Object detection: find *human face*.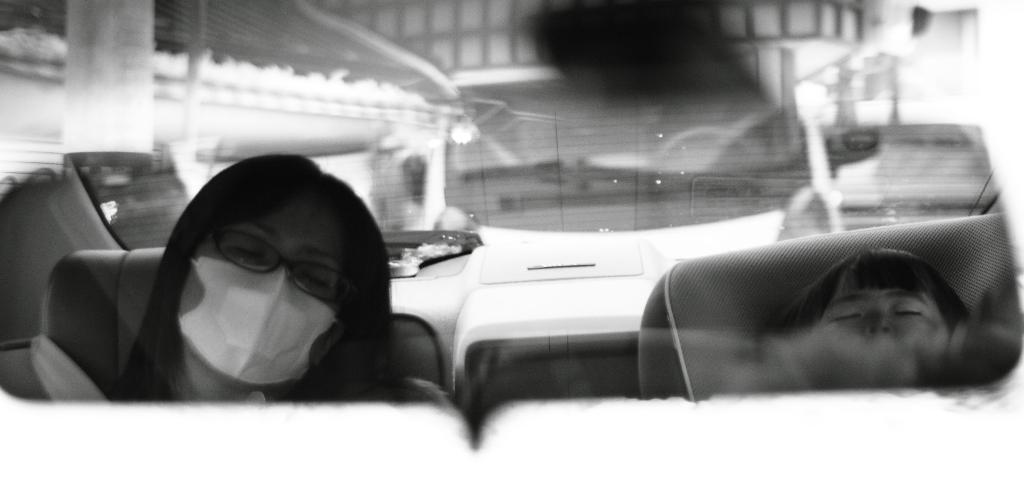
[821,287,955,359].
